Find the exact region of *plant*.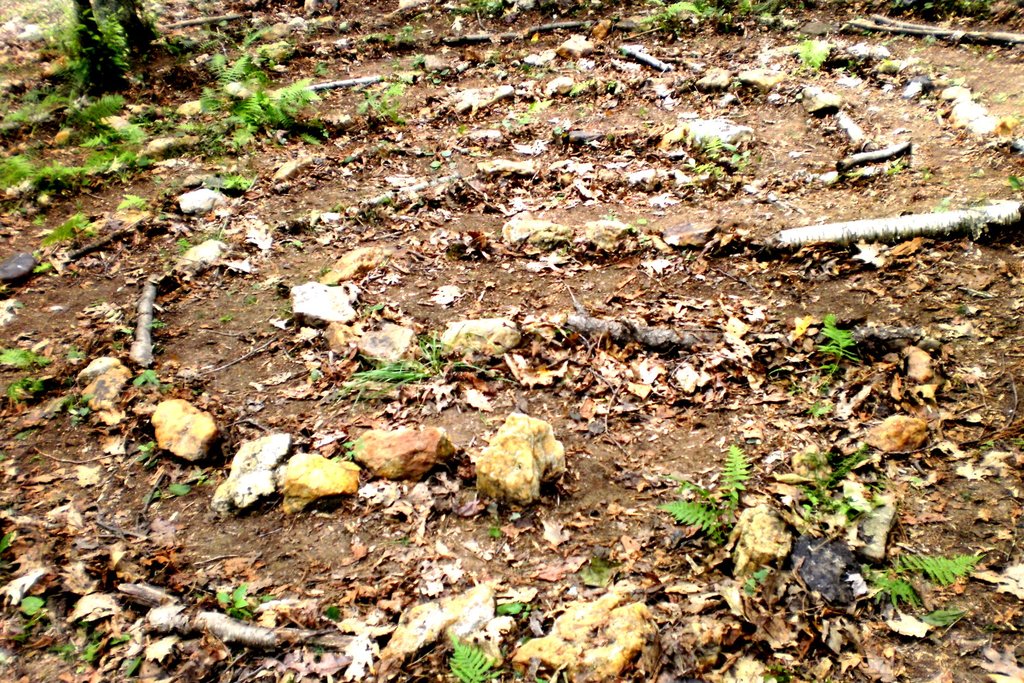
Exact region: bbox=(180, 51, 314, 150).
